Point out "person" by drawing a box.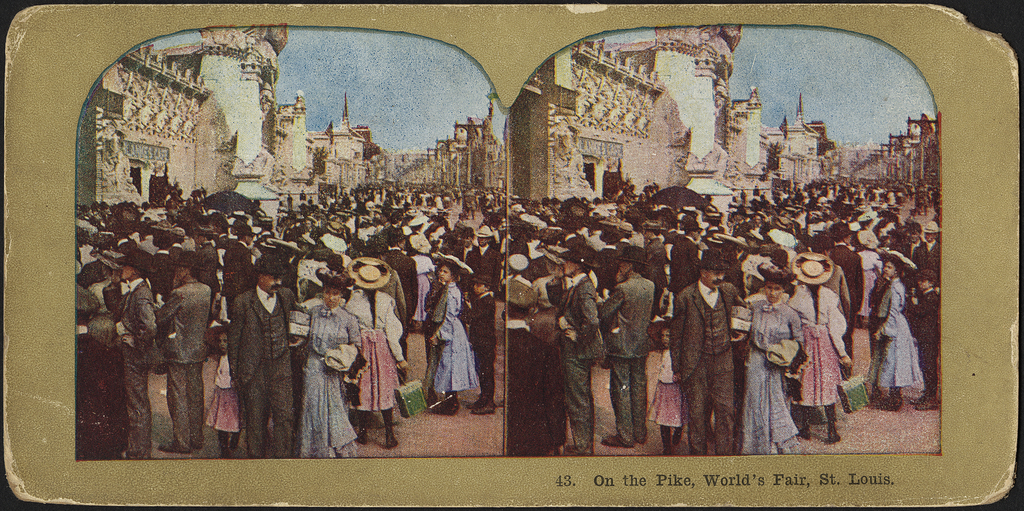
(left=423, top=250, right=474, bottom=414).
